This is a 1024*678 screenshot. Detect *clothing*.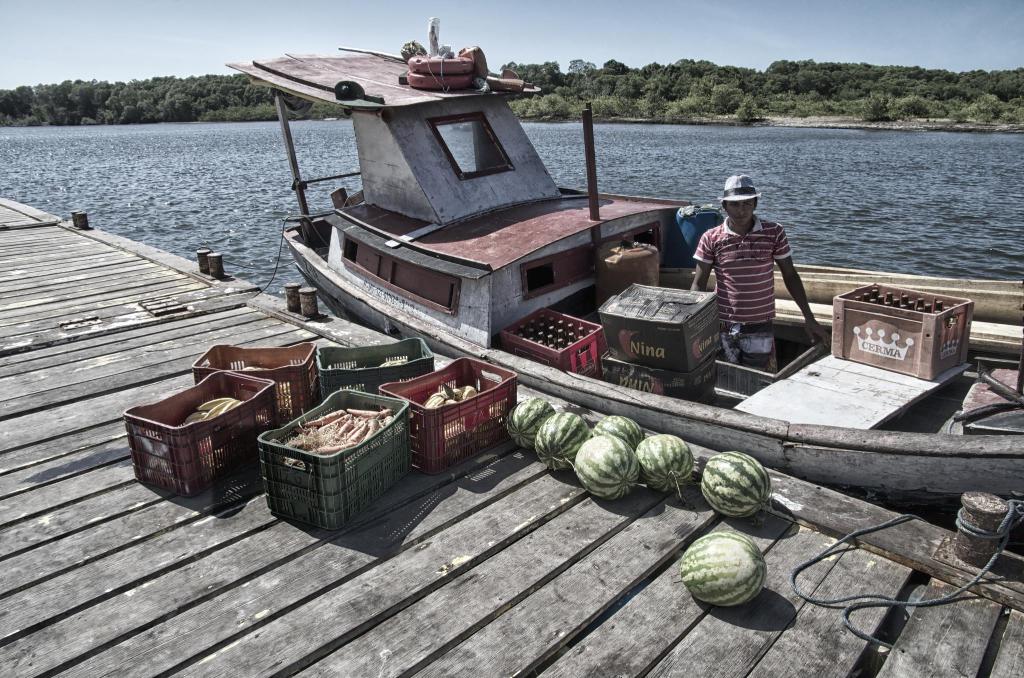
bbox(696, 193, 801, 335).
